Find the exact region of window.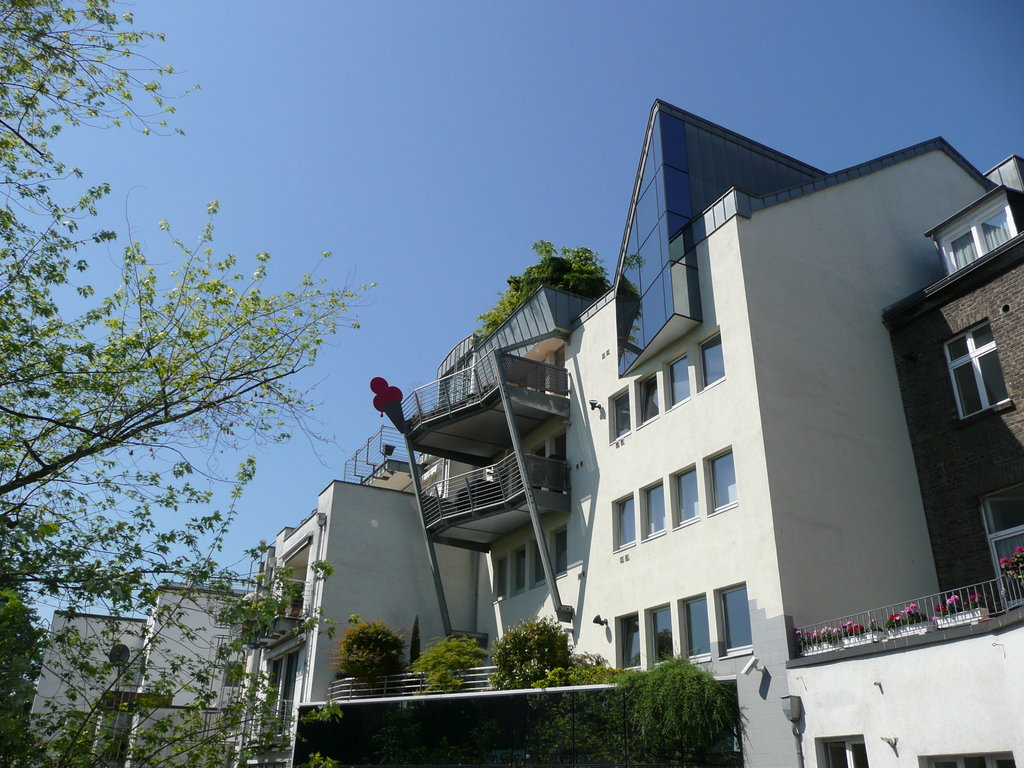
Exact region: detection(525, 534, 547, 584).
